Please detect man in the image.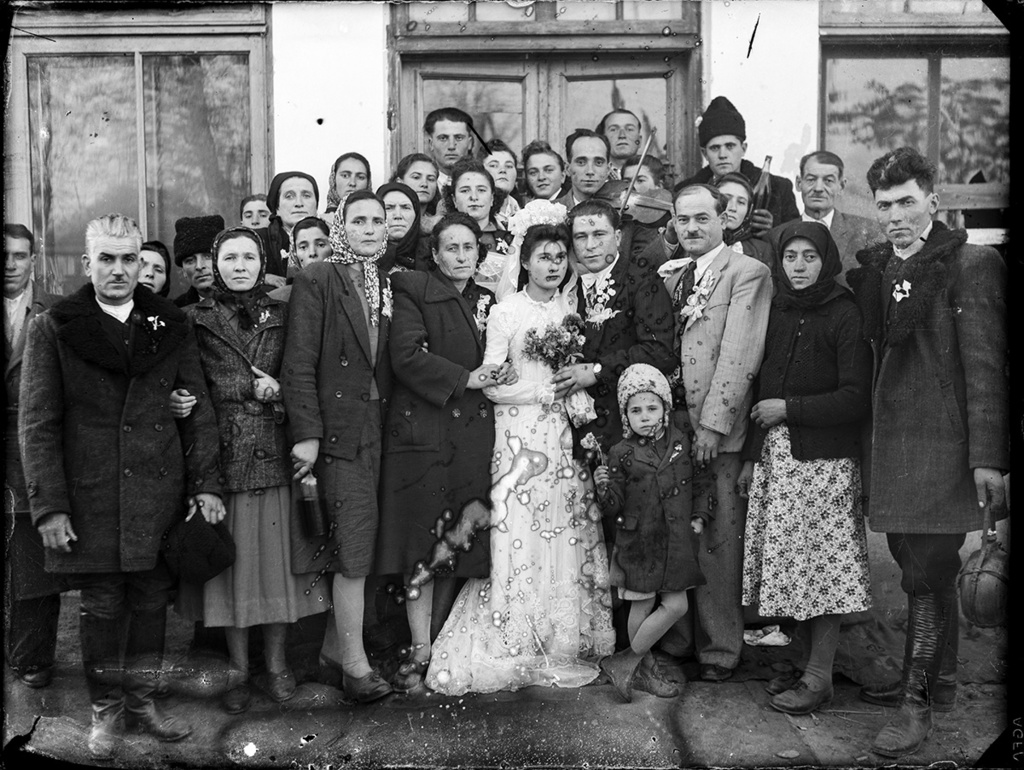
(left=673, top=95, right=800, bottom=238).
